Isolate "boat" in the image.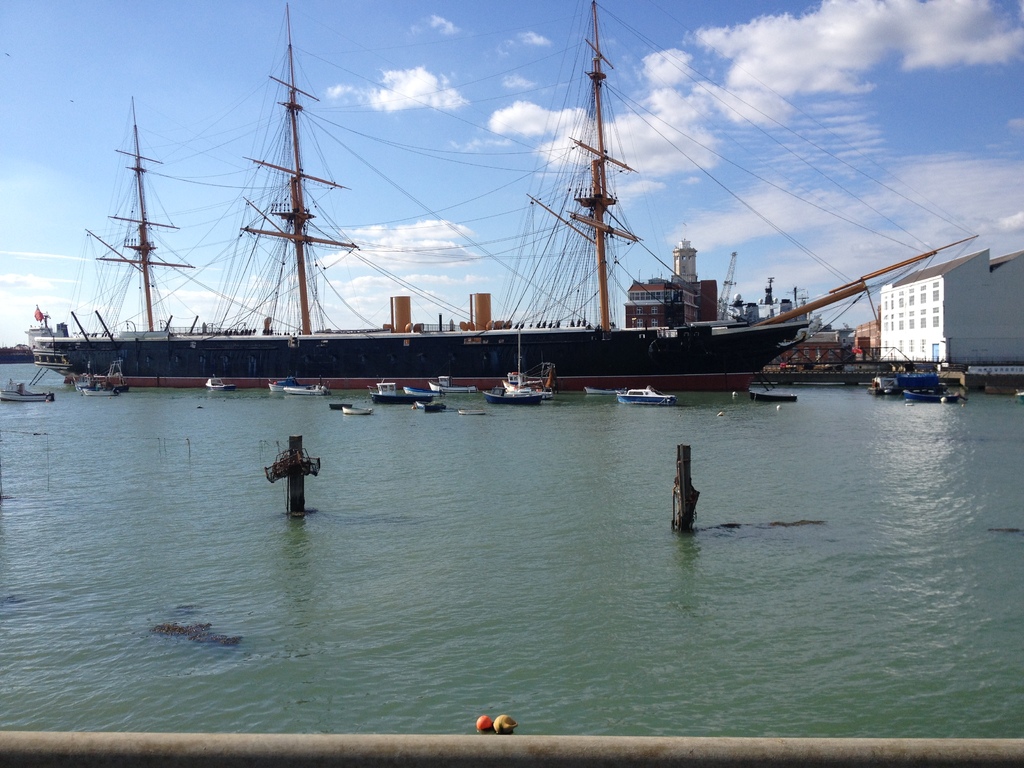
Isolated region: 501,328,548,397.
